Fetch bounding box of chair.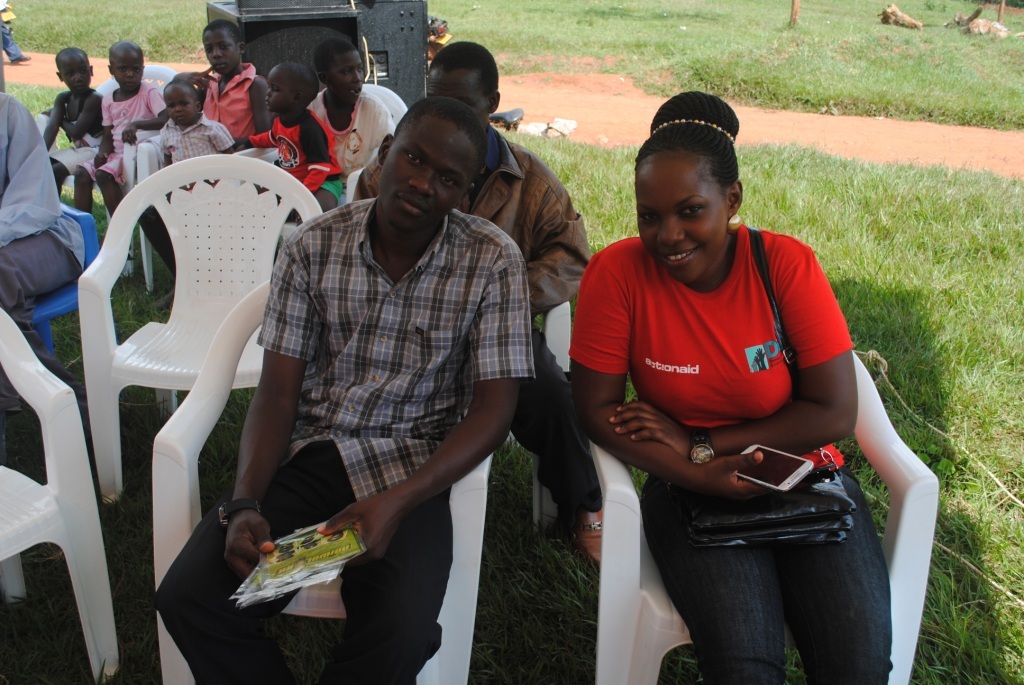
Bbox: [96, 174, 265, 536].
